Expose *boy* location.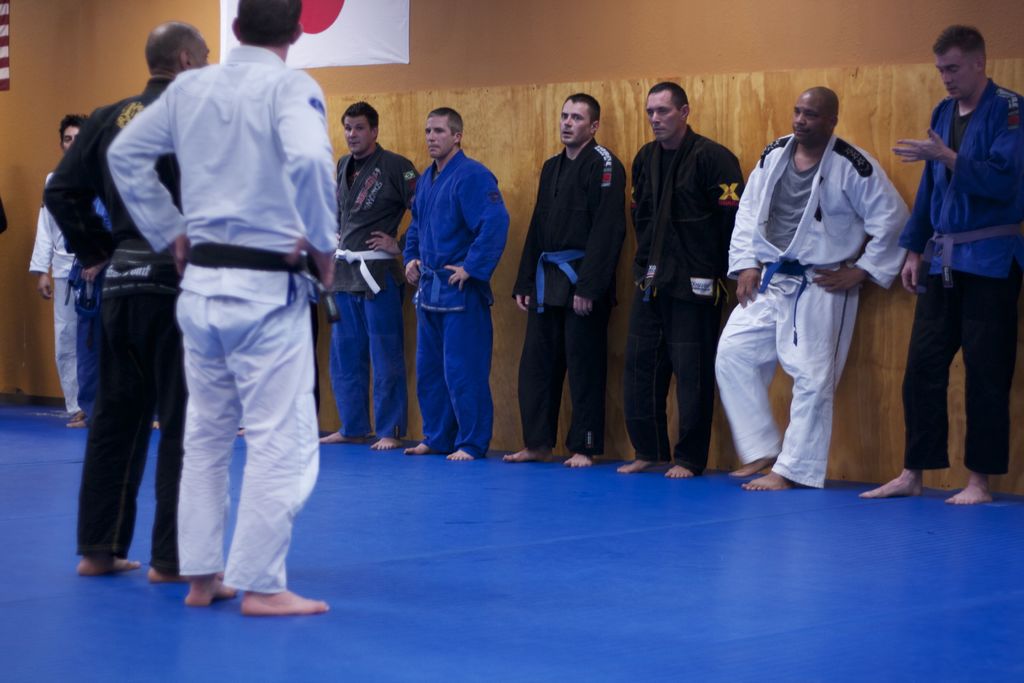
Exposed at {"left": 27, "top": 113, "right": 111, "bottom": 426}.
